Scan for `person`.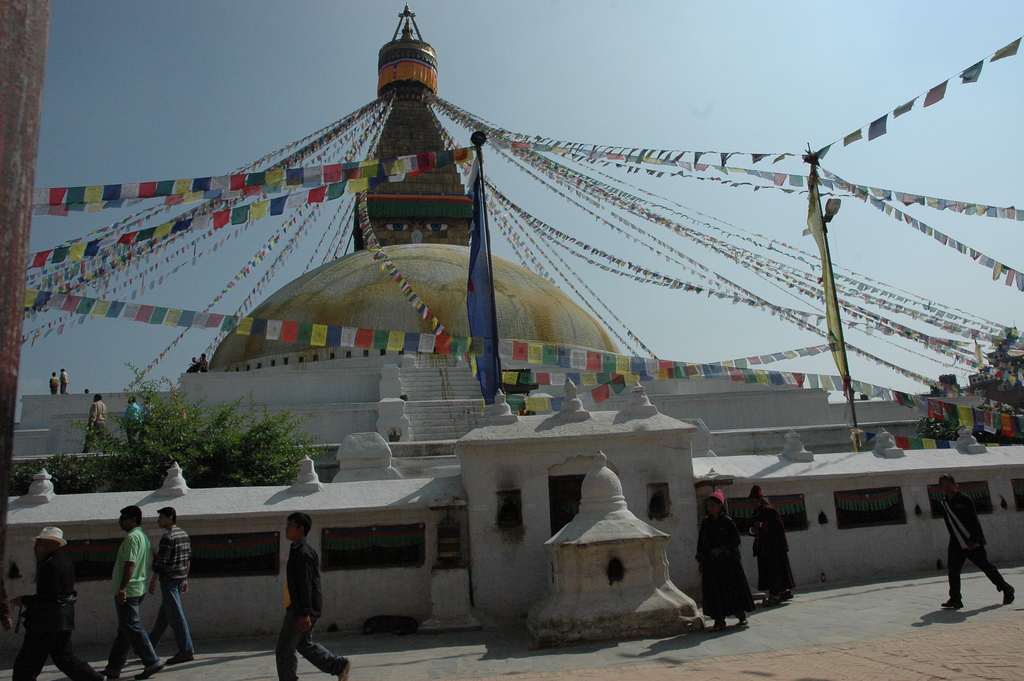
Scan result: (x1=79, y1=393, x2=102, y2=452).
